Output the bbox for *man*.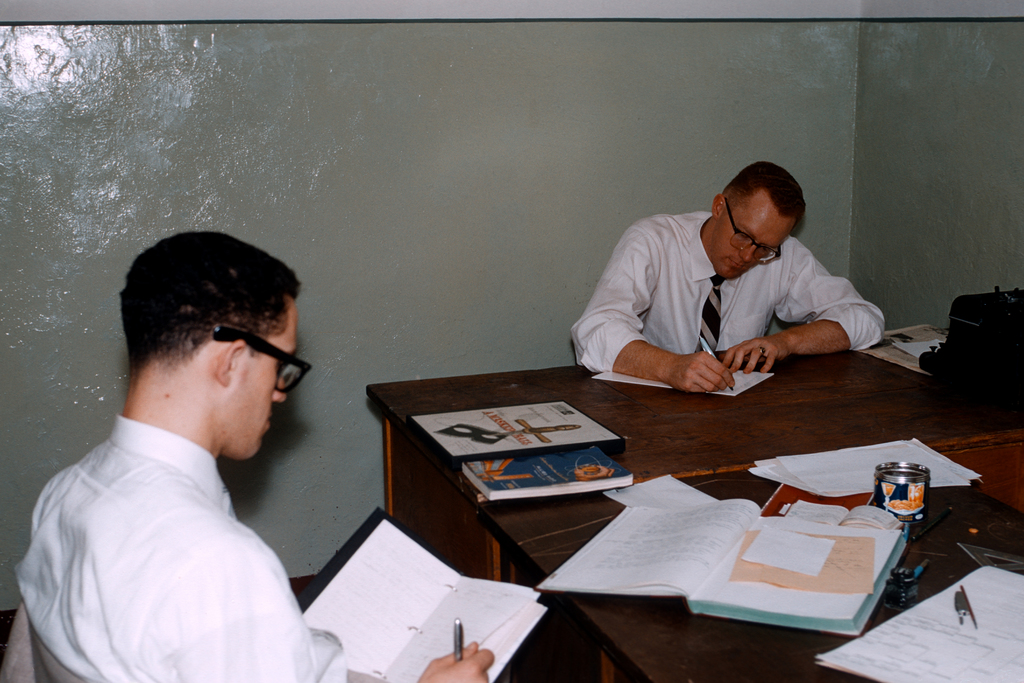
x1=12, y1=231, x2=493, y2=682.
